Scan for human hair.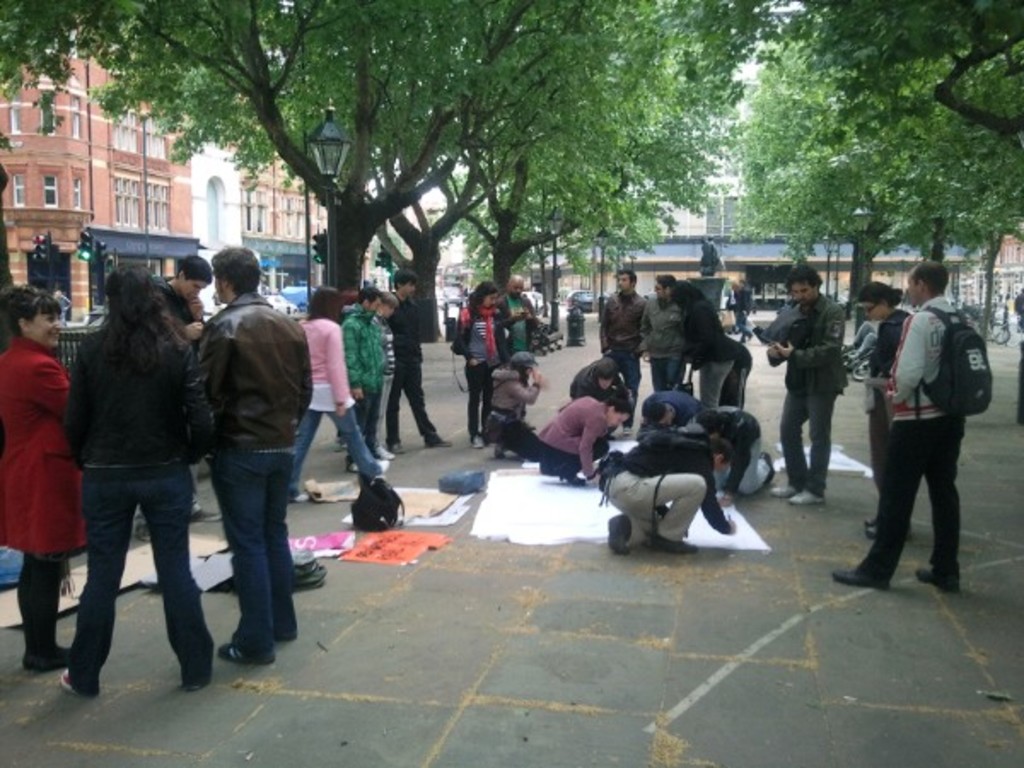
Scan result: <region>102, 263, 193, 398</region>.
